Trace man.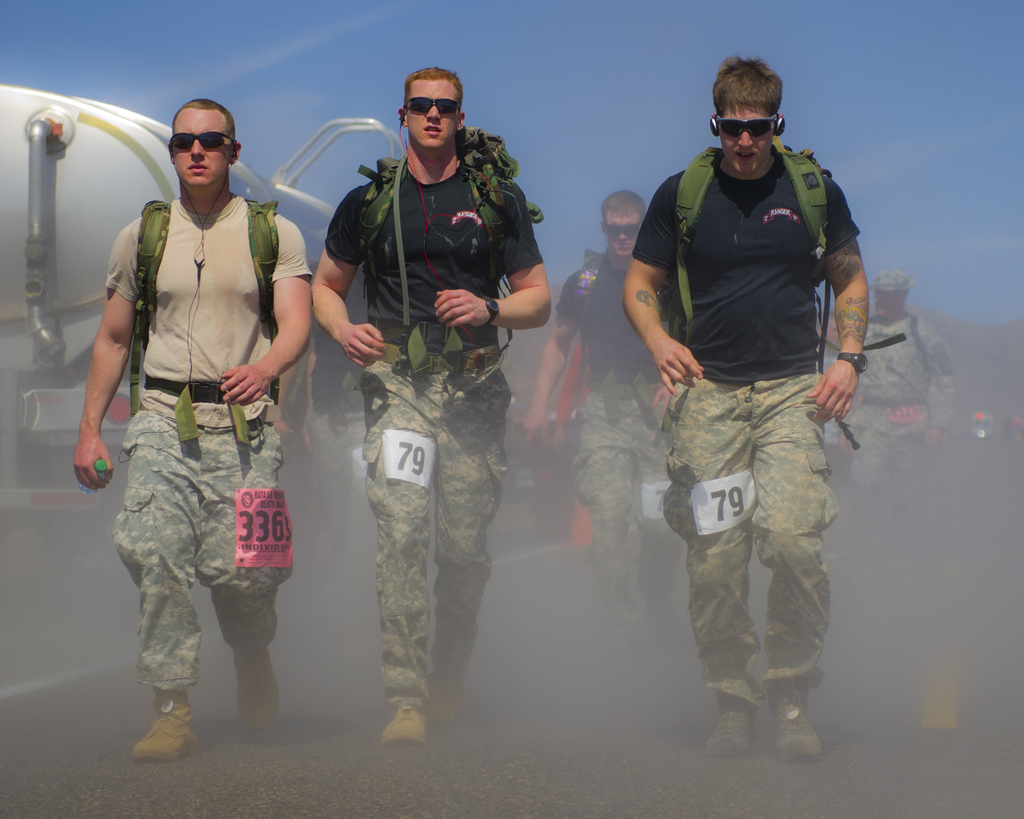
Traced to 80 105 305 739.
